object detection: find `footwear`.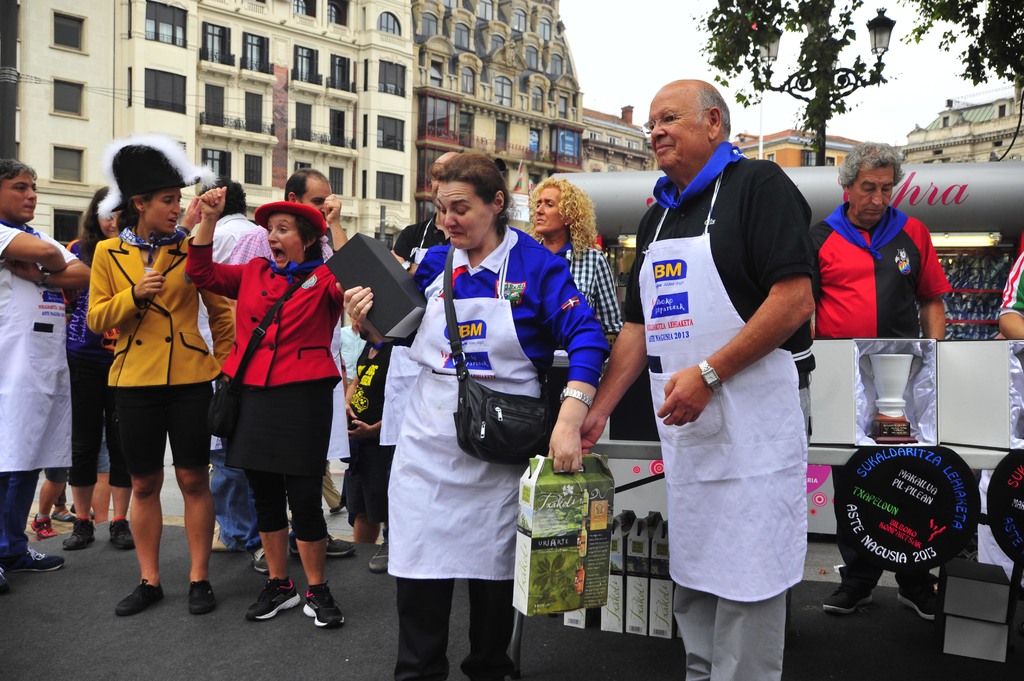
(left=0, top=545, right=63, bottom=574).
